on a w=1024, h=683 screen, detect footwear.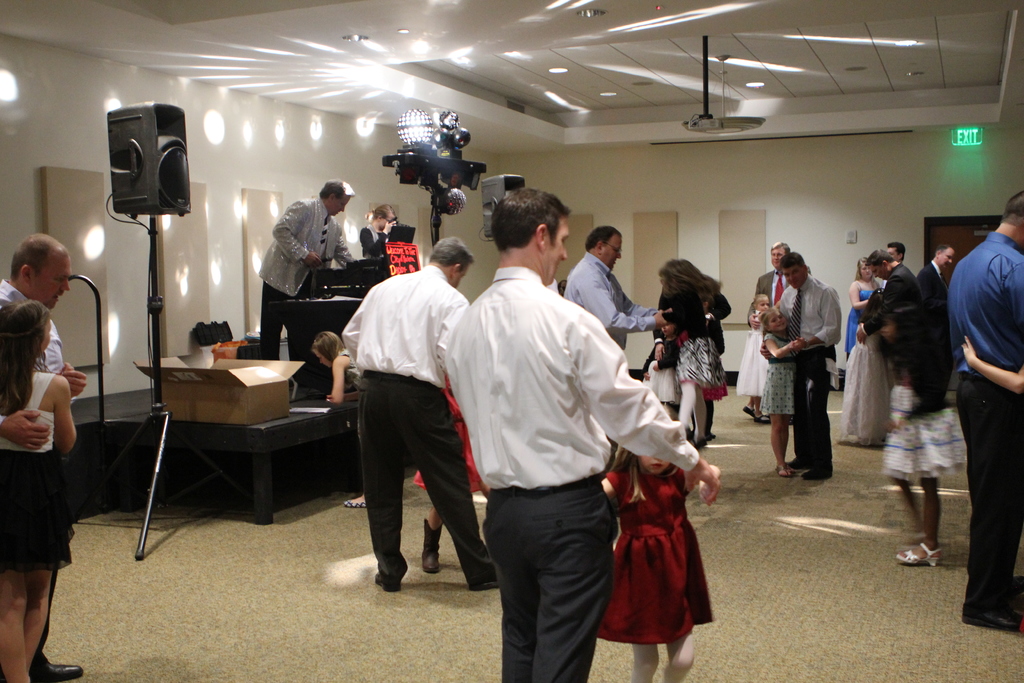
region(897, 546, 936, 568).
